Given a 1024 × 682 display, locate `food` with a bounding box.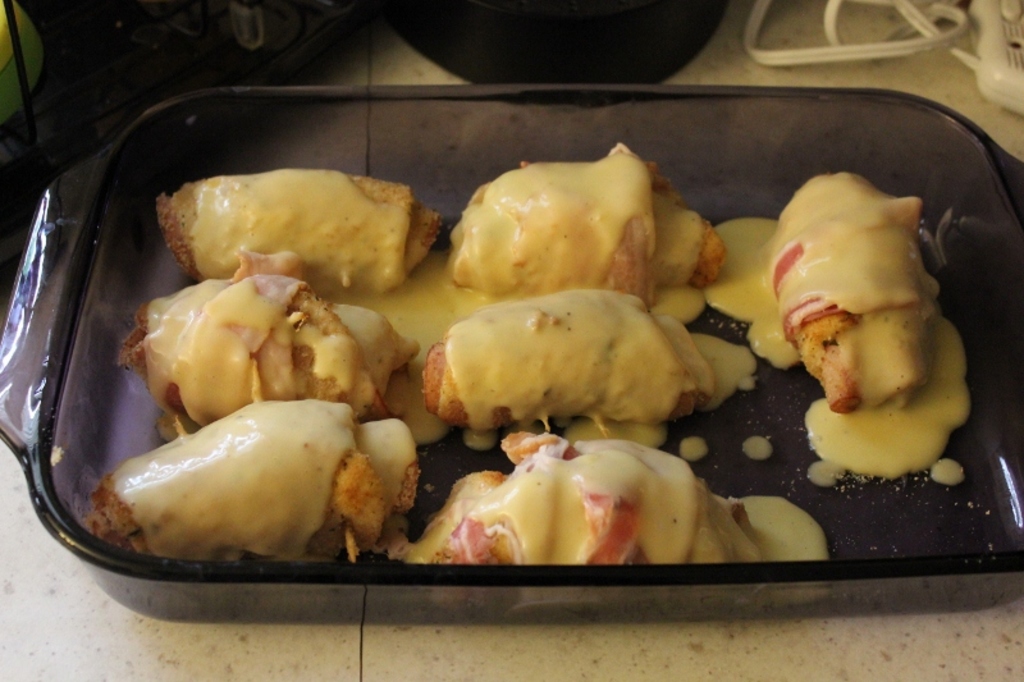
Located: pyautogui.locateOnScreen(78, 139, 828, 572).
